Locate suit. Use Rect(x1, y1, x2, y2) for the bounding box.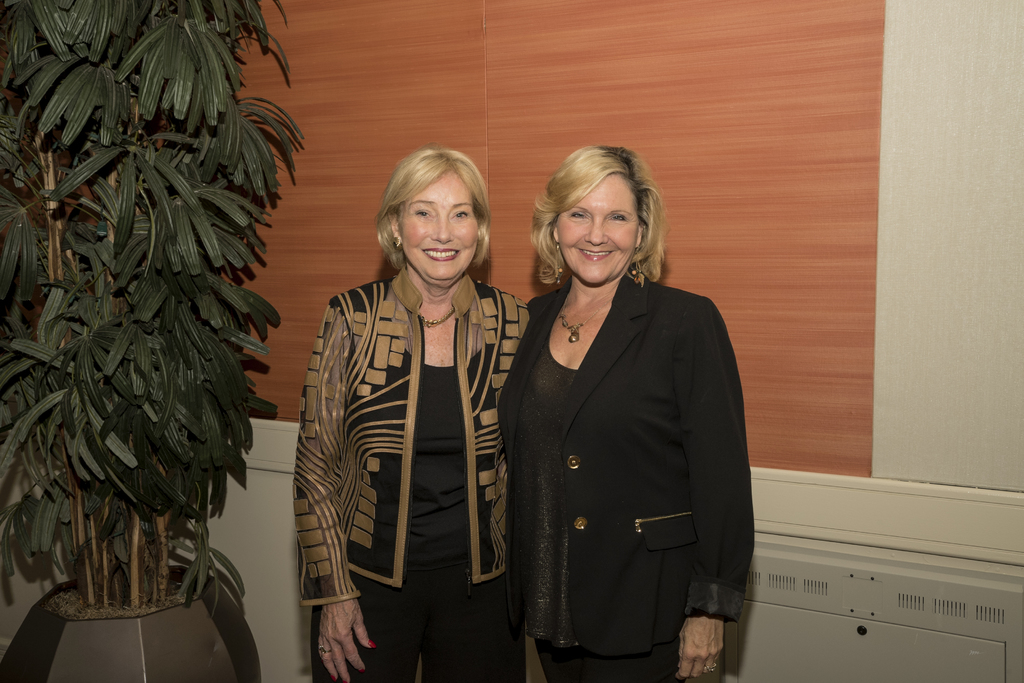
Rect(500, 266, 761, 682).
